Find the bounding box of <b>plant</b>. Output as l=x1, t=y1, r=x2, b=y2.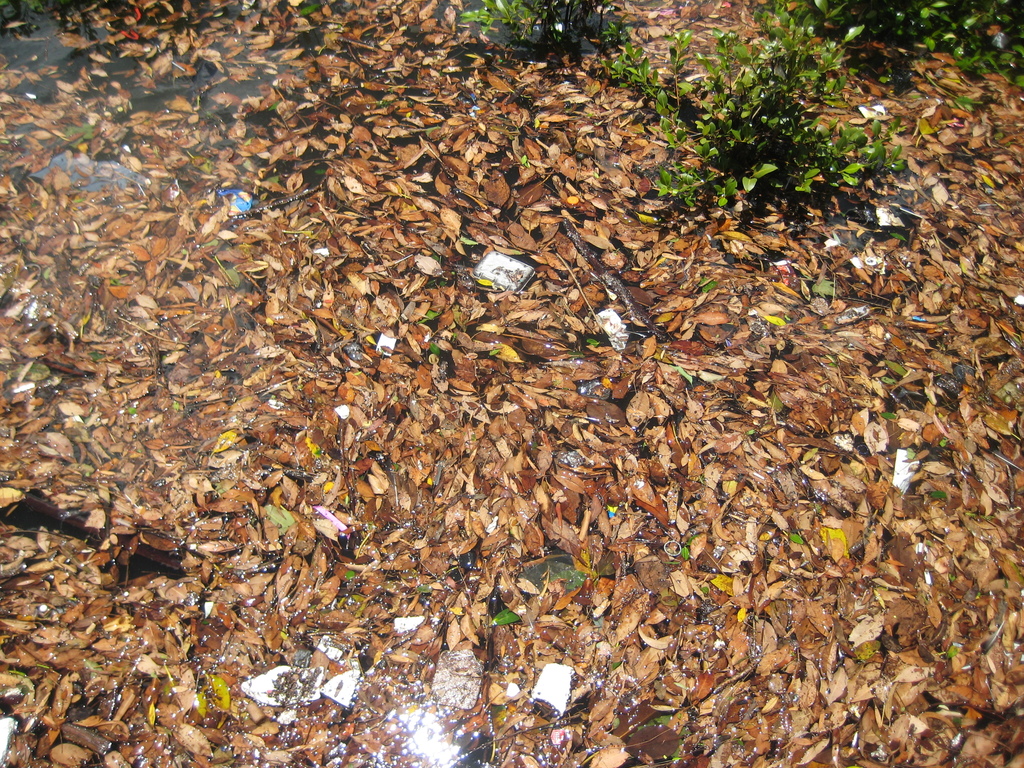
l=753, t=0, r=1023, b=84.
